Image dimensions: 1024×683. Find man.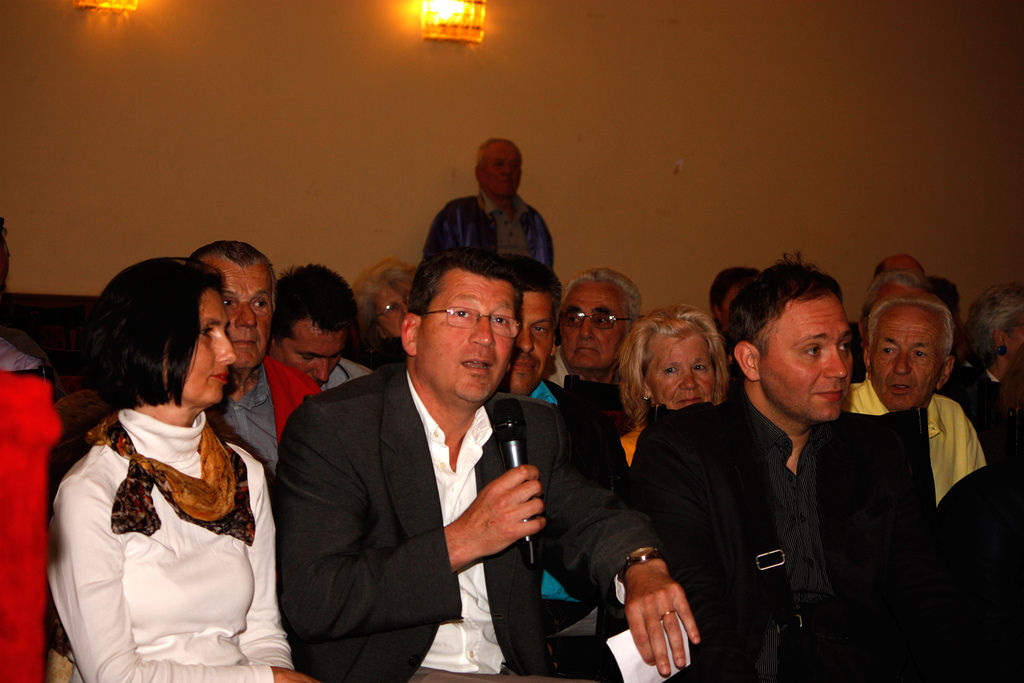
<box>417,138,556,270</box>.
